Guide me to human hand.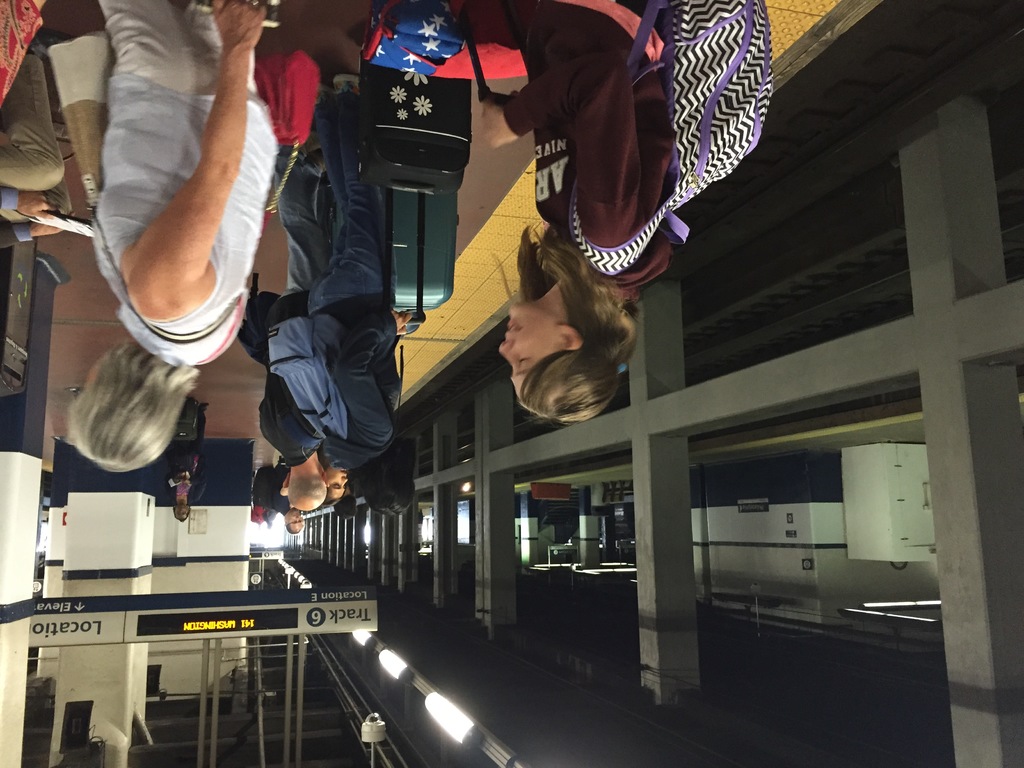
Guidance: (479,93,523,148).
